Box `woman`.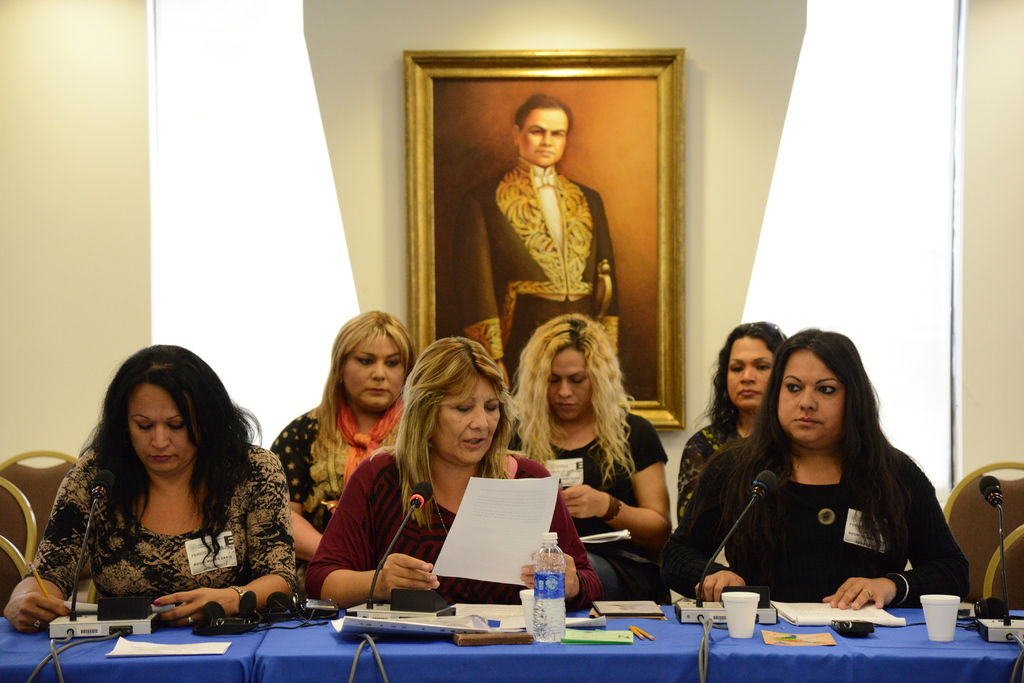
501:311:671:604.
